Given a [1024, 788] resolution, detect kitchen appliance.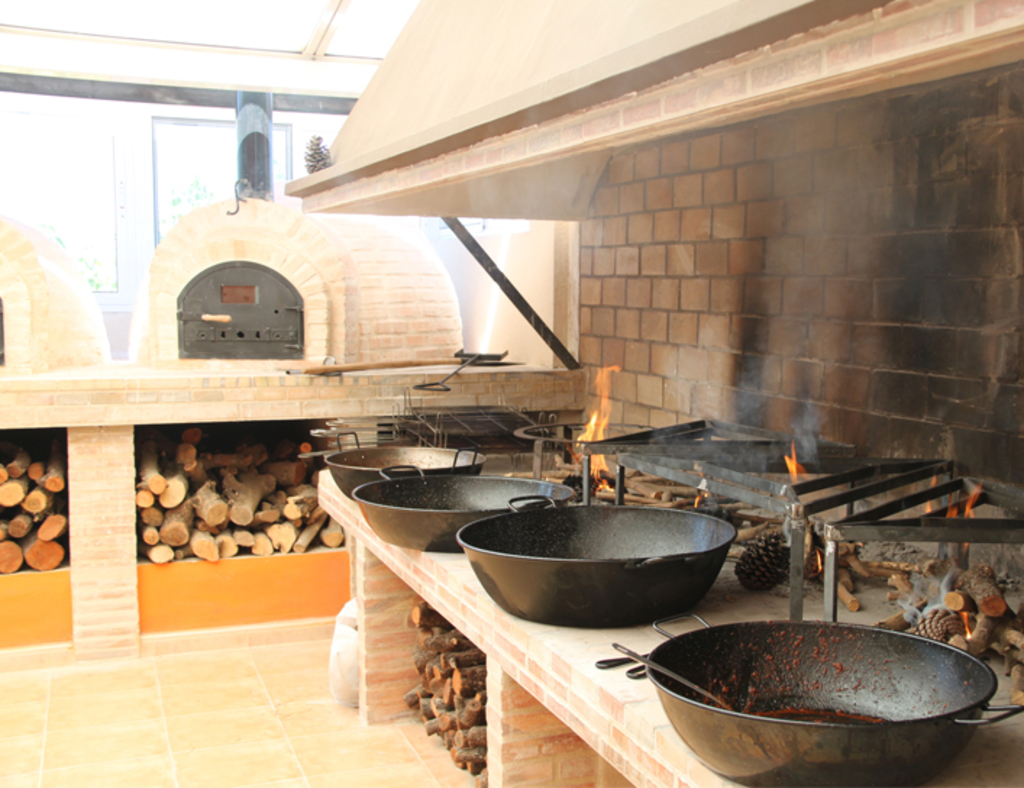
detection(323, 430, 479, 492).
